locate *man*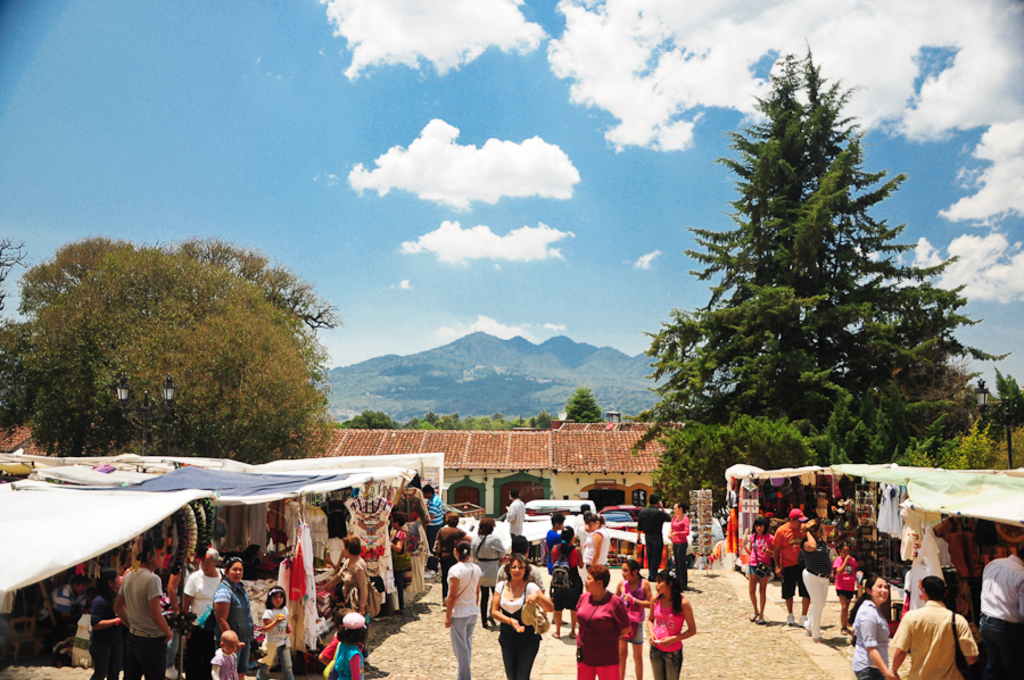
{"left": 641, "top": 496, "right": 669, "bottom": 579}
